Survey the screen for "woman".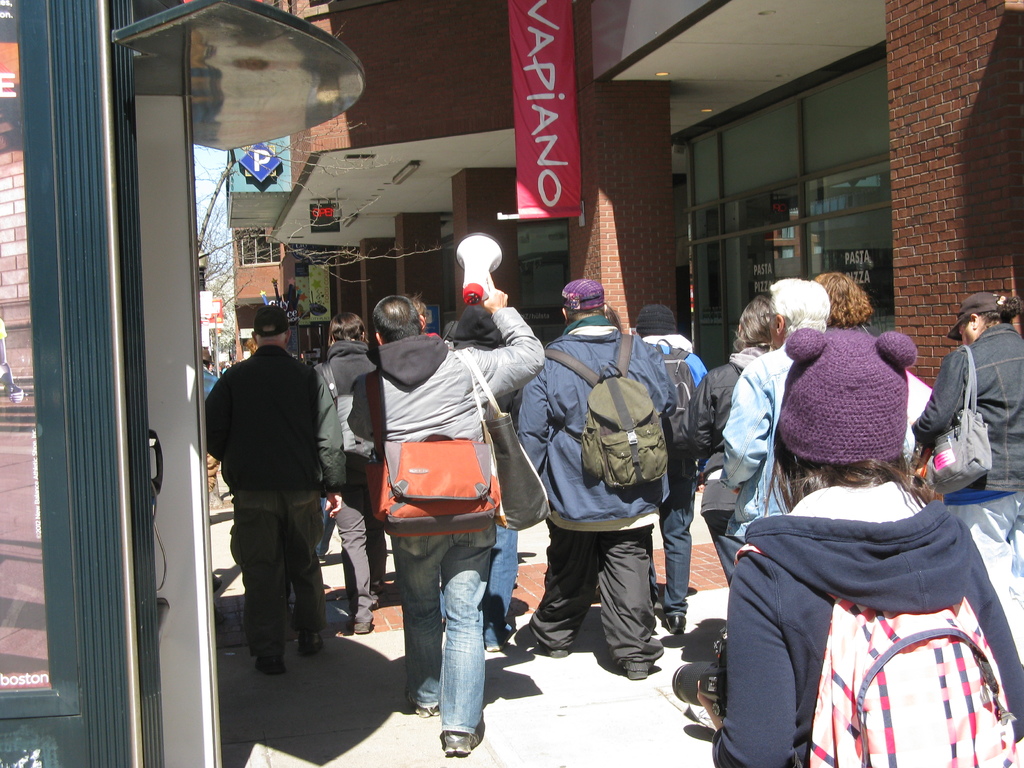
Survey found: 911,286,1023,621.
